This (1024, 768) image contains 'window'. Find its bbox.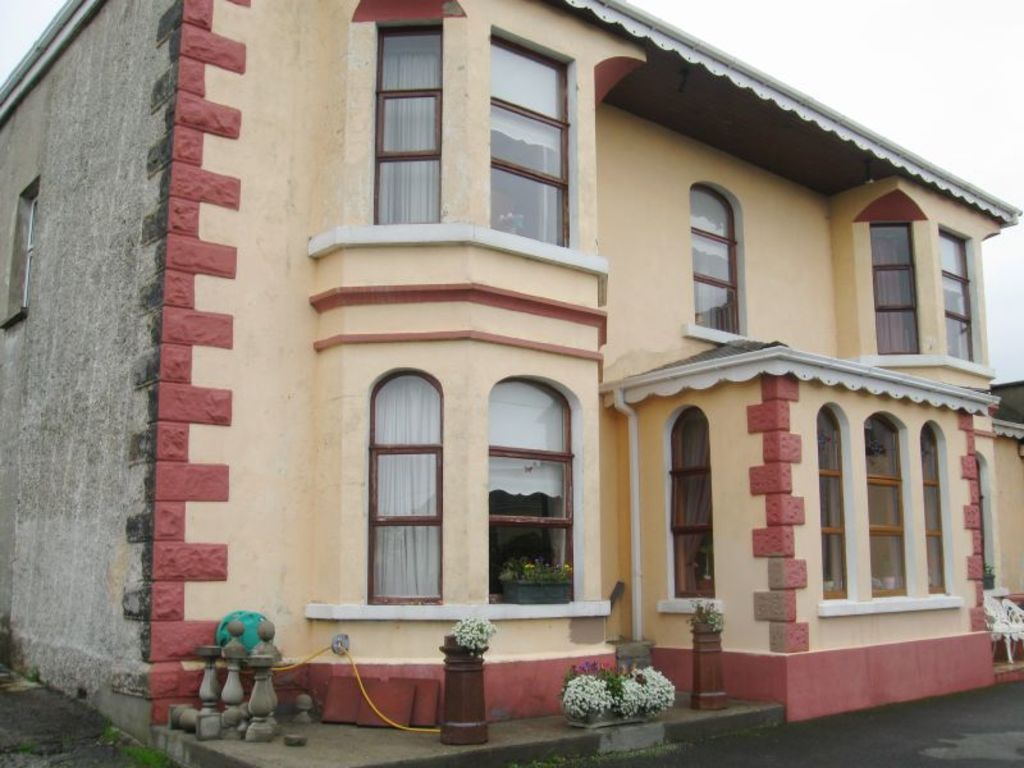
Rect(4, 180, 37, 324).
